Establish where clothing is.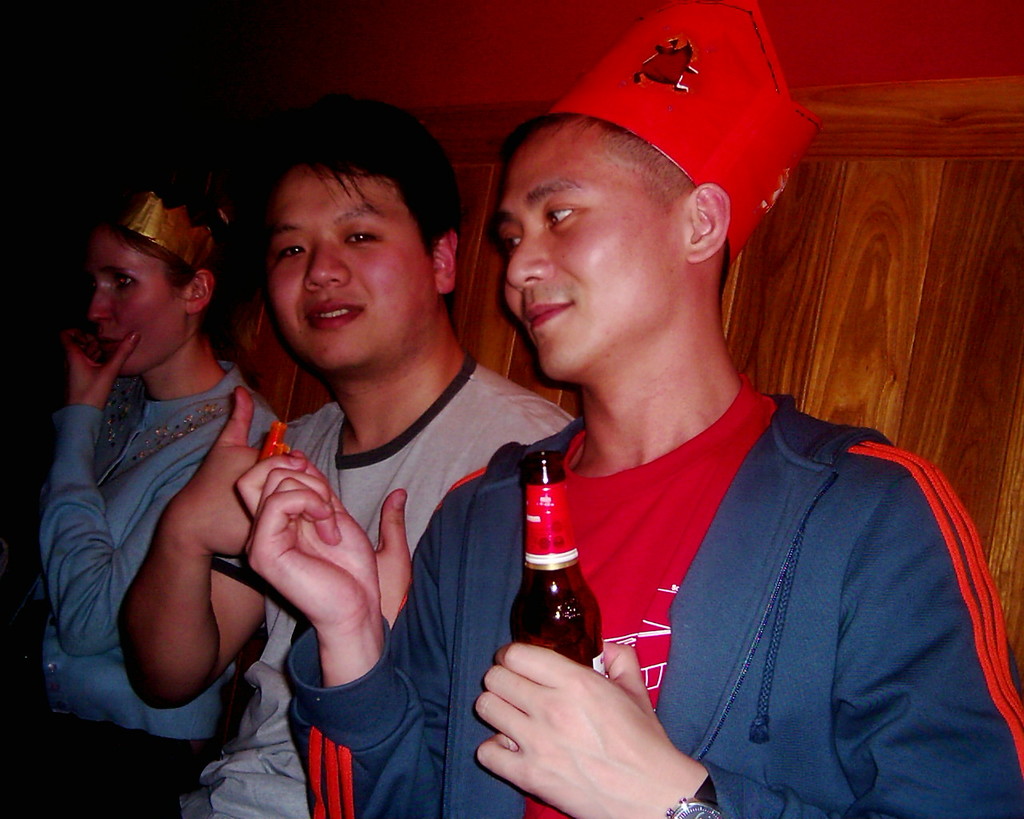
Established at Rect(152, 343, 583, 818).
